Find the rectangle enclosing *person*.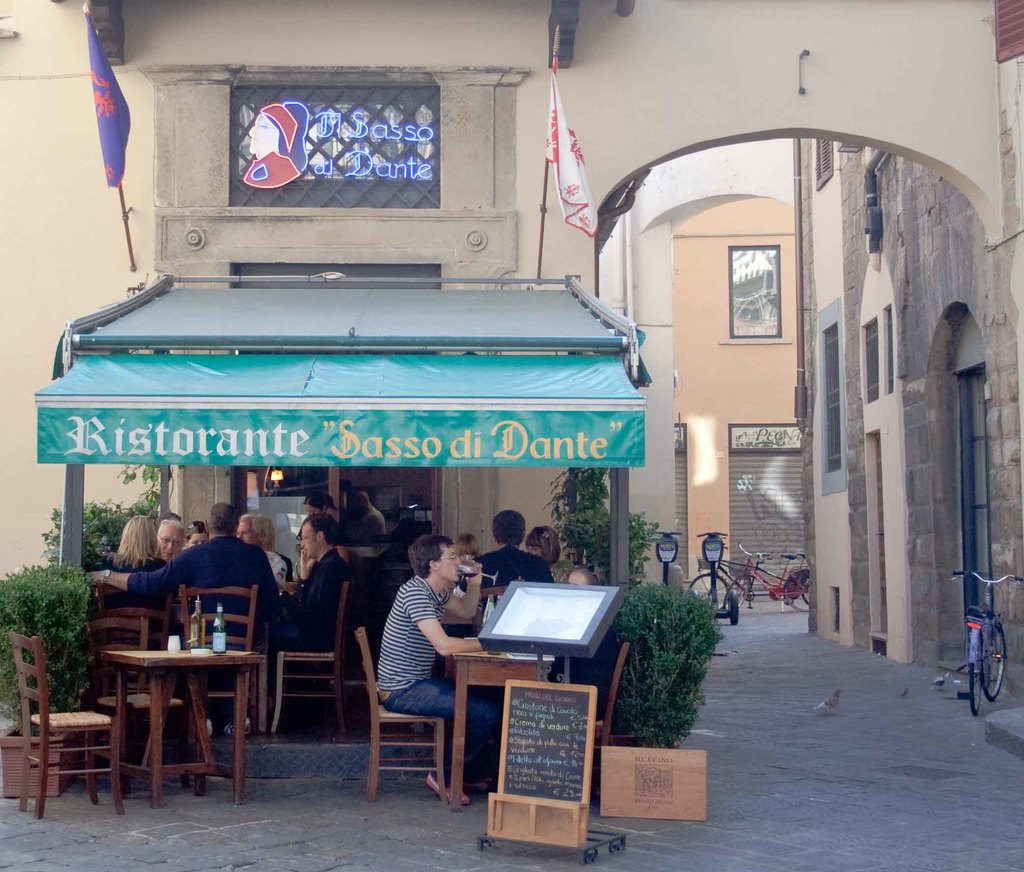
[455, 509, 552, 601].
